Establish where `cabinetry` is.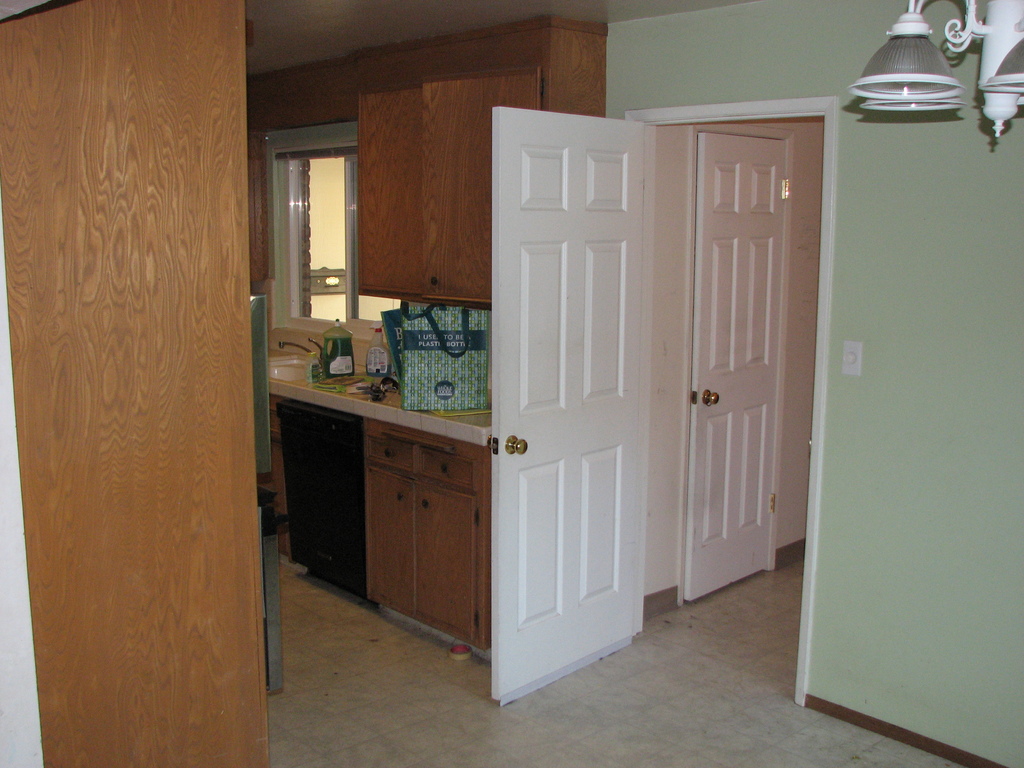
Established at 249,397,286,559.
